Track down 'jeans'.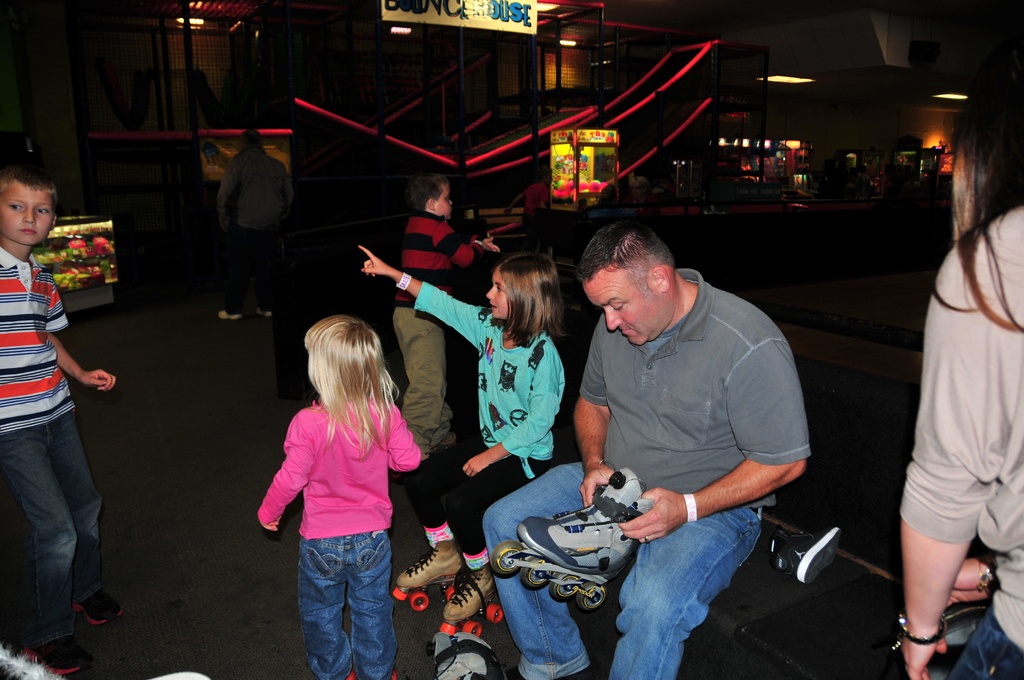
Tracked to <box>483,462,760,670</box>.
